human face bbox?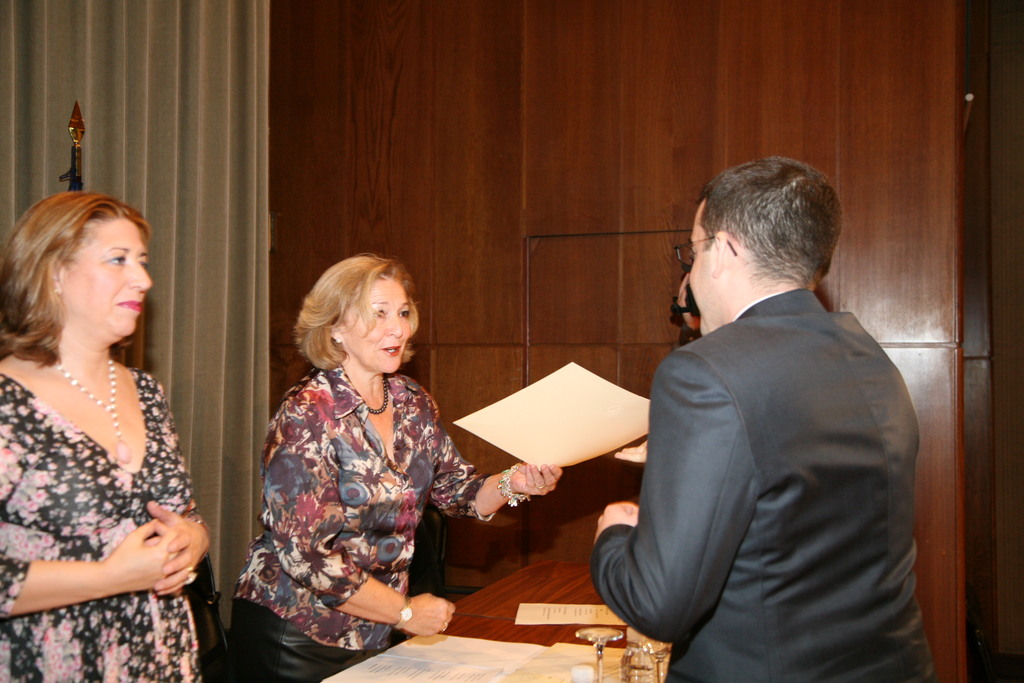
68 224 148 334
